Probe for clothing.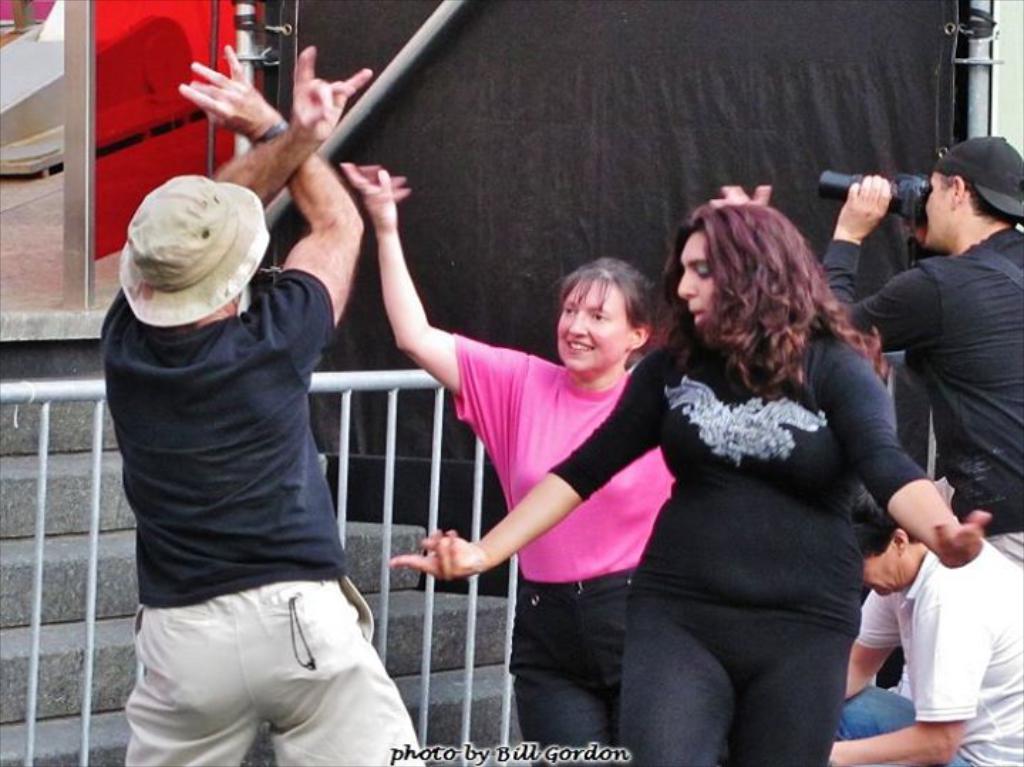
Probe result: x1=835, y1=541, x2=1023, y2=766.
